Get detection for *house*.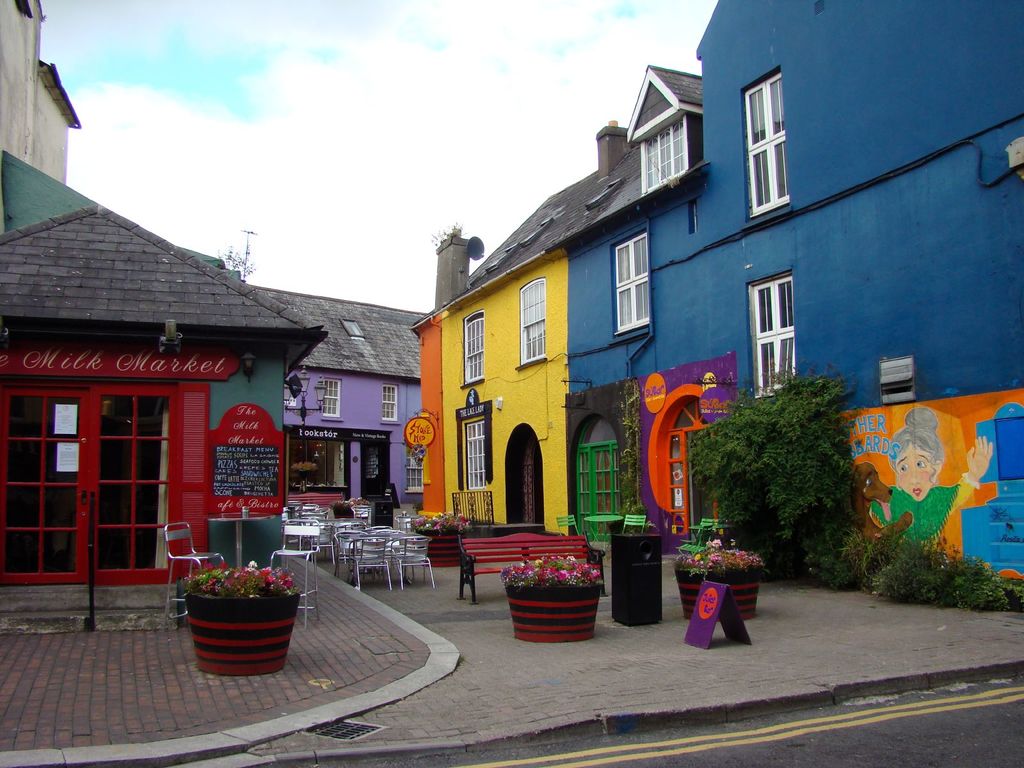
Detection: box=[417, 124, 636, 534].
